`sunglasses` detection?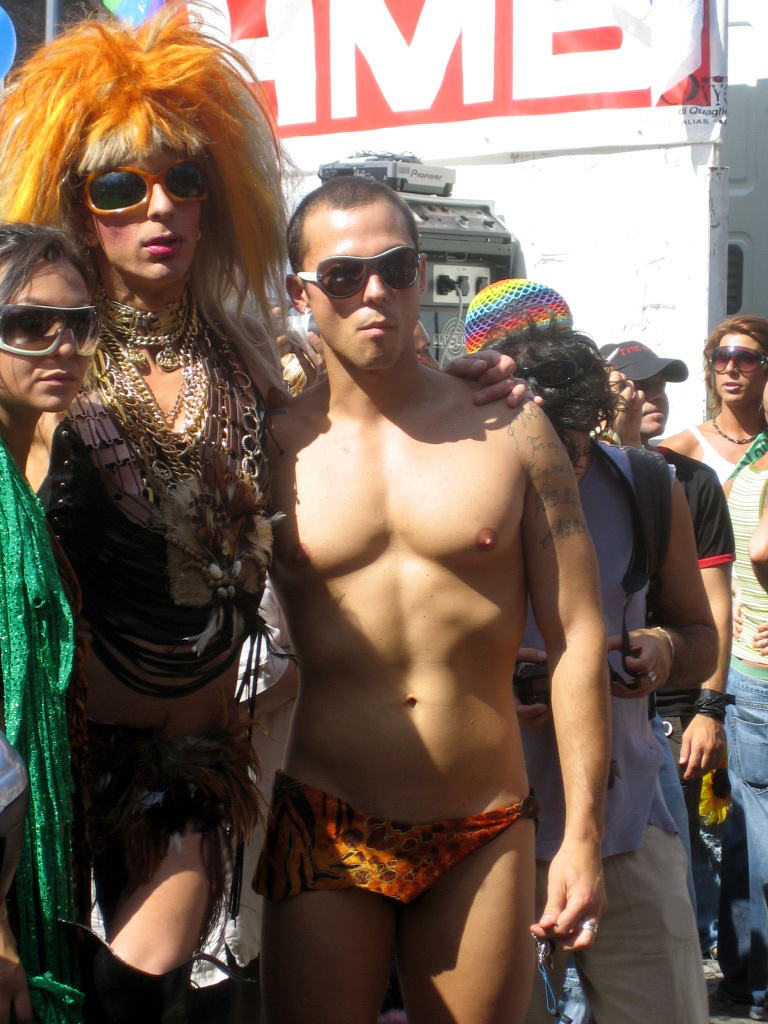
region(518, 361, 589, 388)
